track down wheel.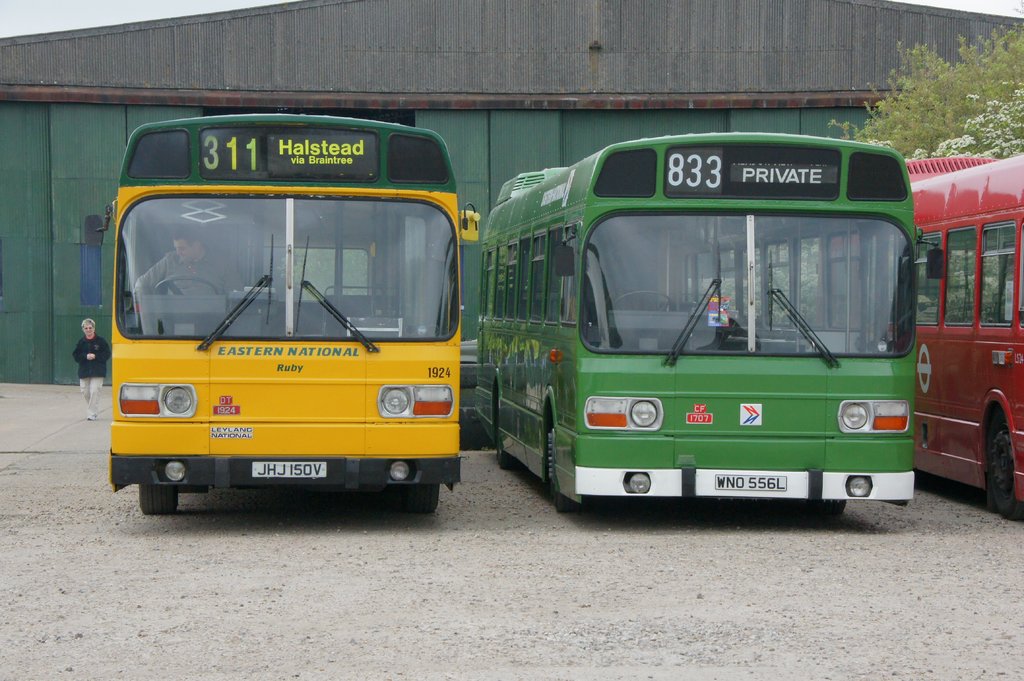
Tracked to {"x1": 406, "y1": 482, "x2": 442, "y2": 513}.
